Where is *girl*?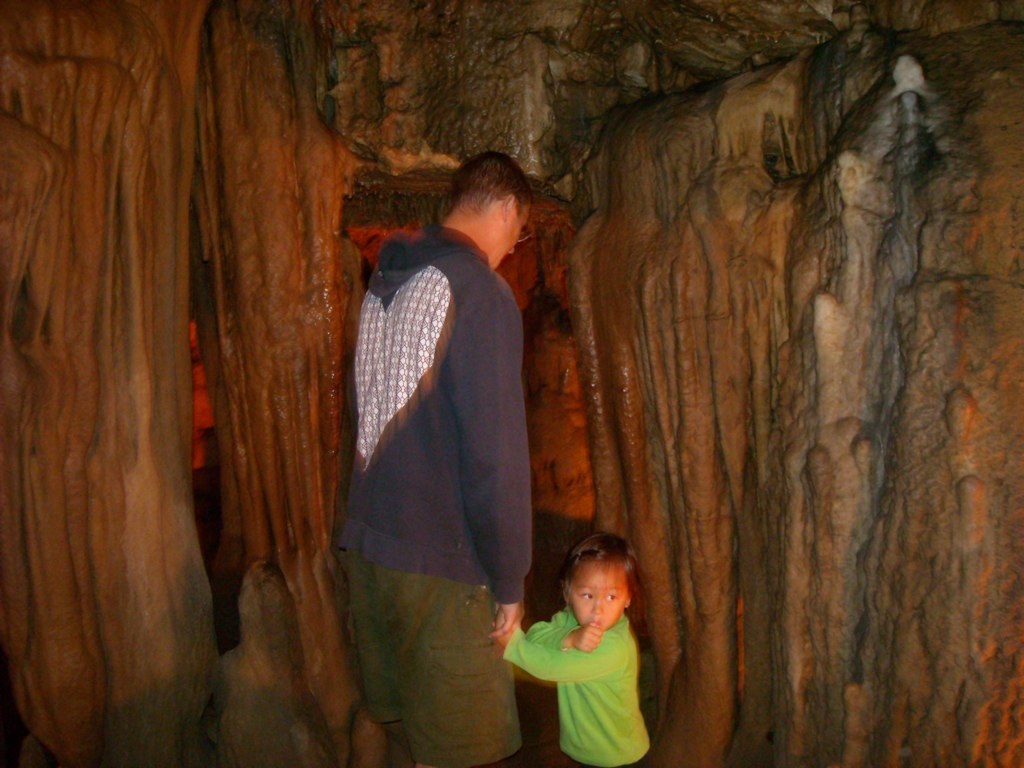
496 534 650 767.
